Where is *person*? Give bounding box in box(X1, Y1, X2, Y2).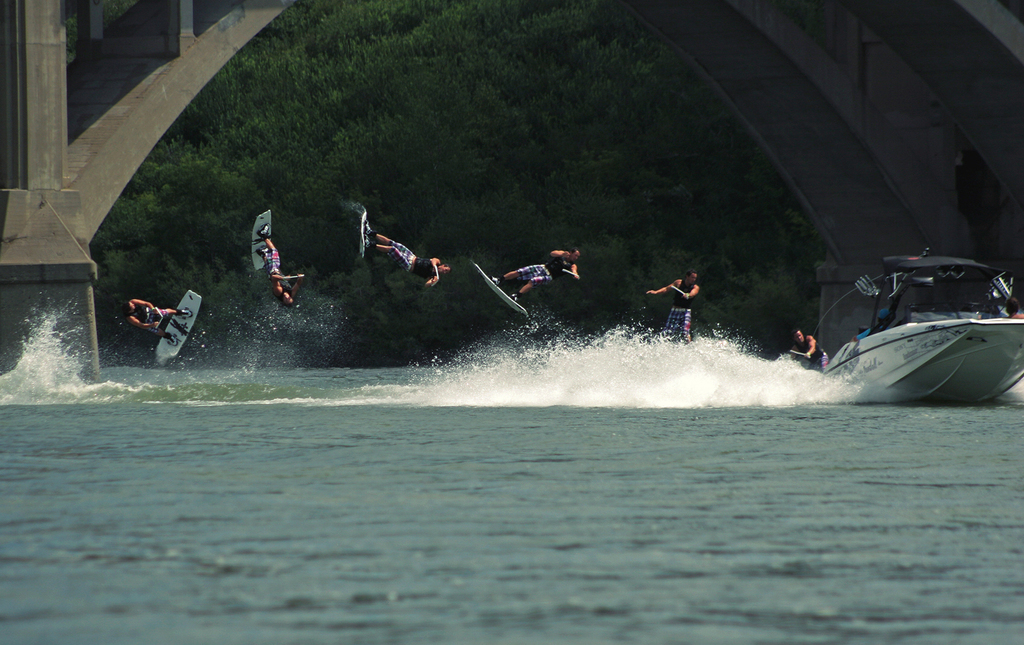
box(365, 222, 450, 287).
